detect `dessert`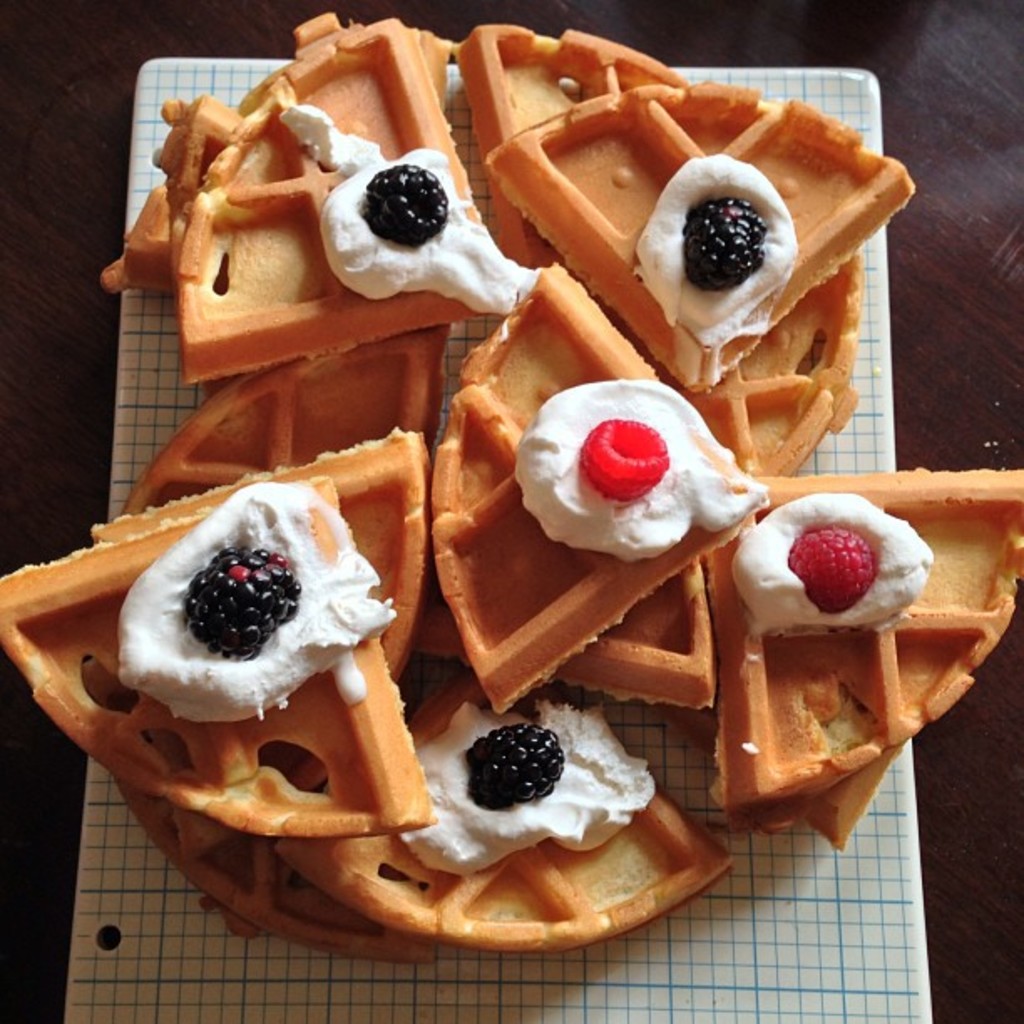
109/691/500/947
